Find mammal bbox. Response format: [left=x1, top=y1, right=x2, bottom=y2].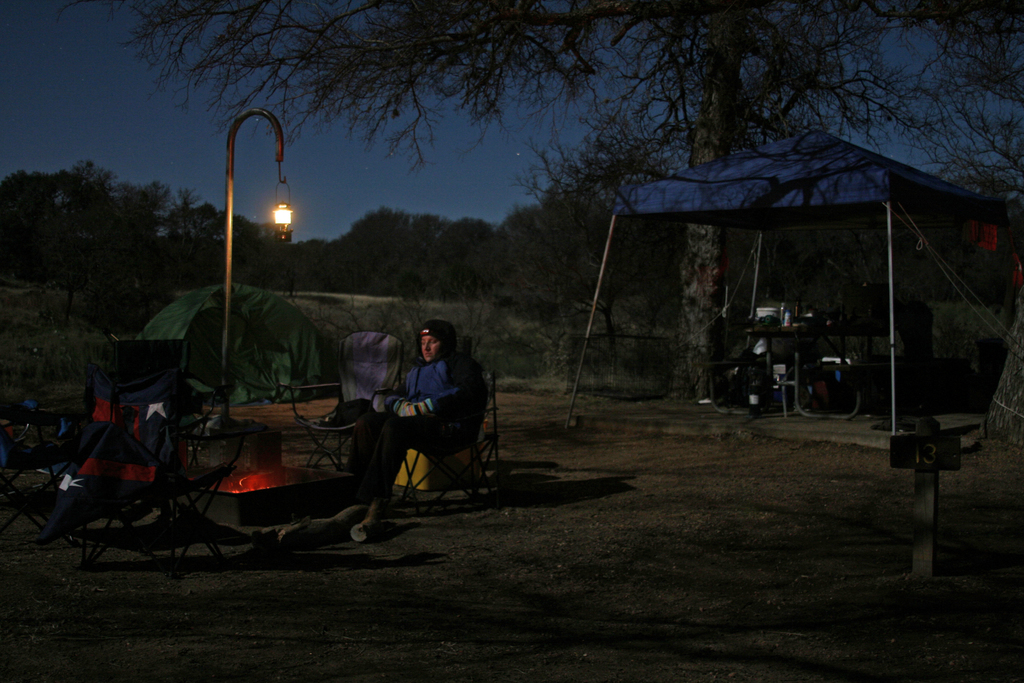
[left=349, top=318, right=472, bottom=513].
